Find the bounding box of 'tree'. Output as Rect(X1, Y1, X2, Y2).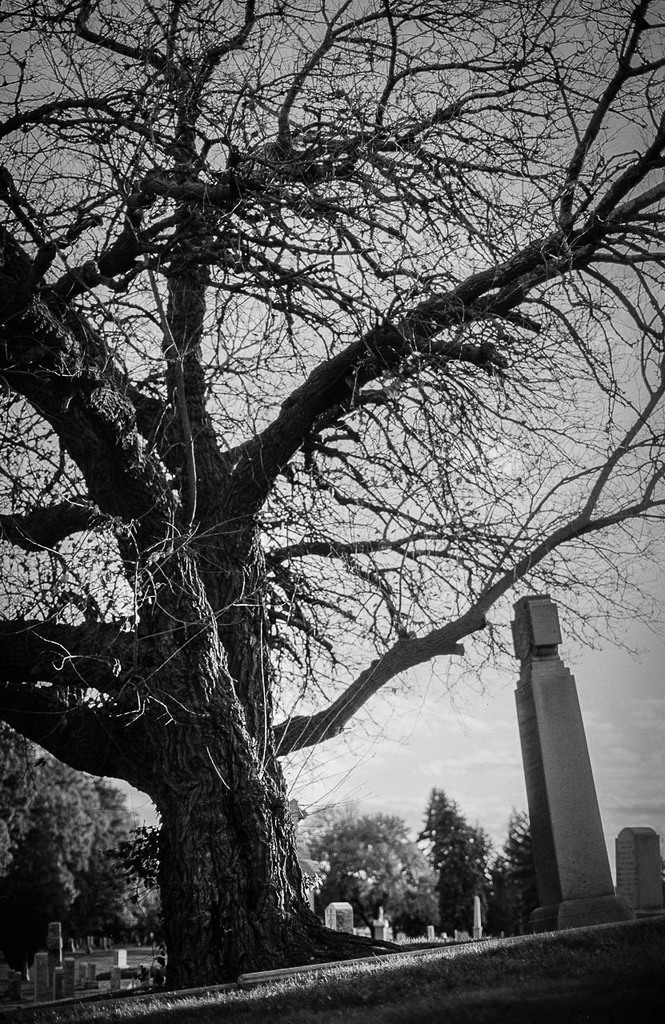
Rect(427, 779, 487, 934).
